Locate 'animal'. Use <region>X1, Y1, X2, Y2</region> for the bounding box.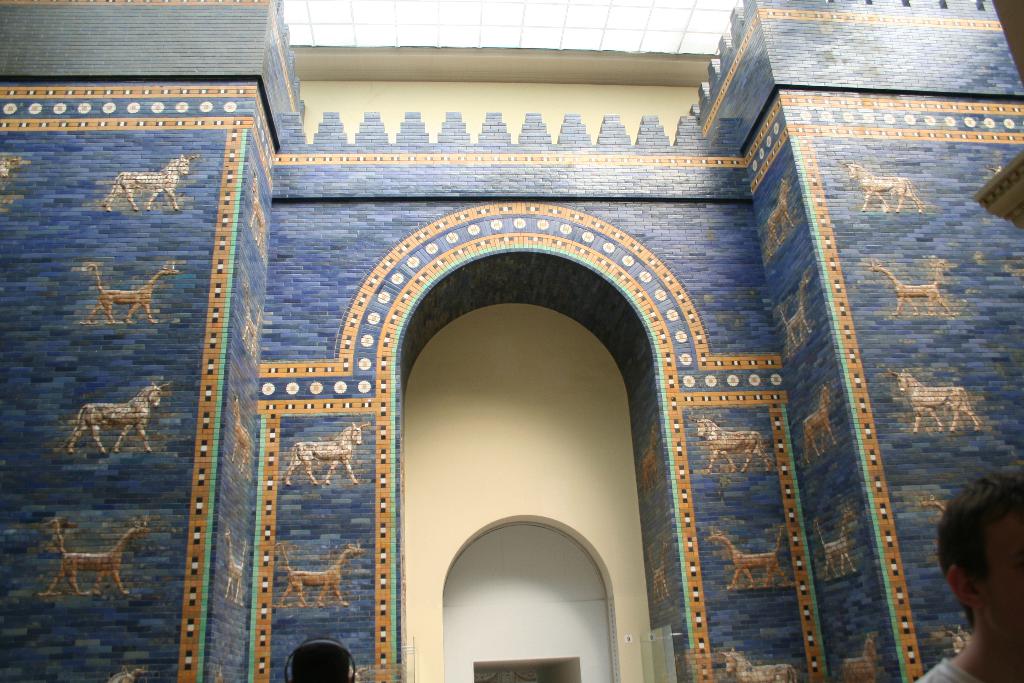
<region>247, 163, 266, 255</region>.
